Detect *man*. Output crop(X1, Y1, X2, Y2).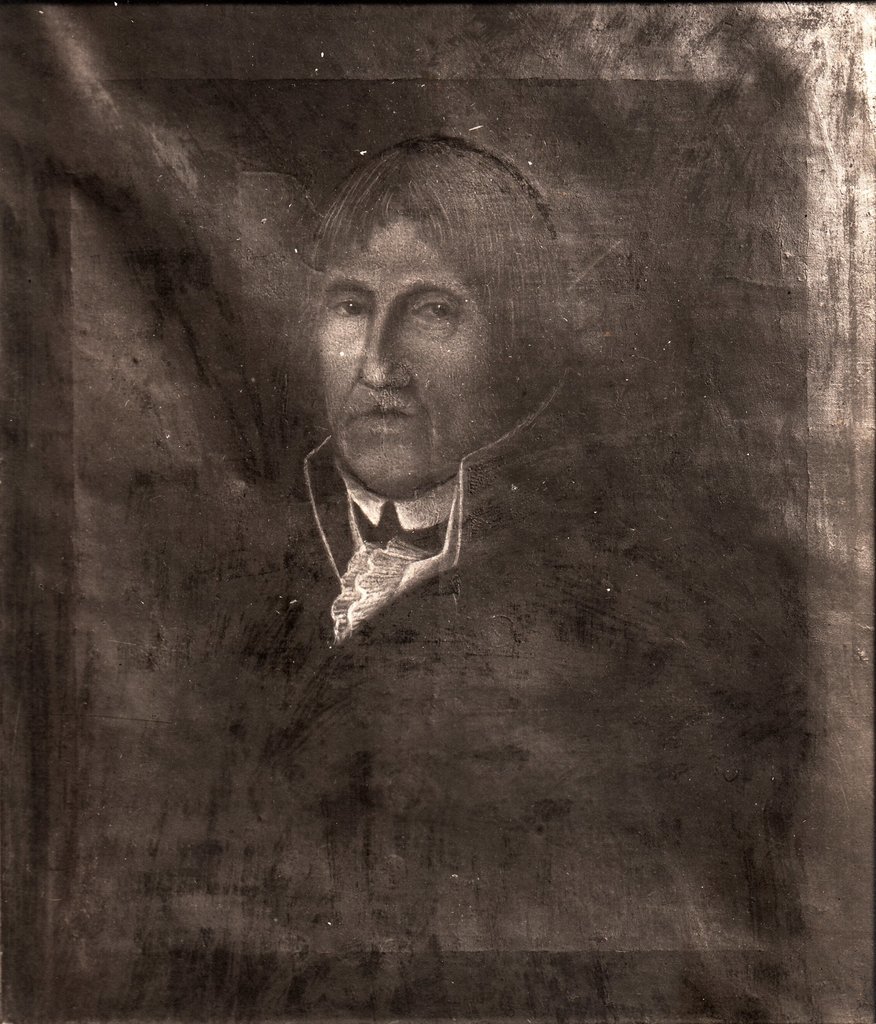
crop(74, 135, 772, 1023).
